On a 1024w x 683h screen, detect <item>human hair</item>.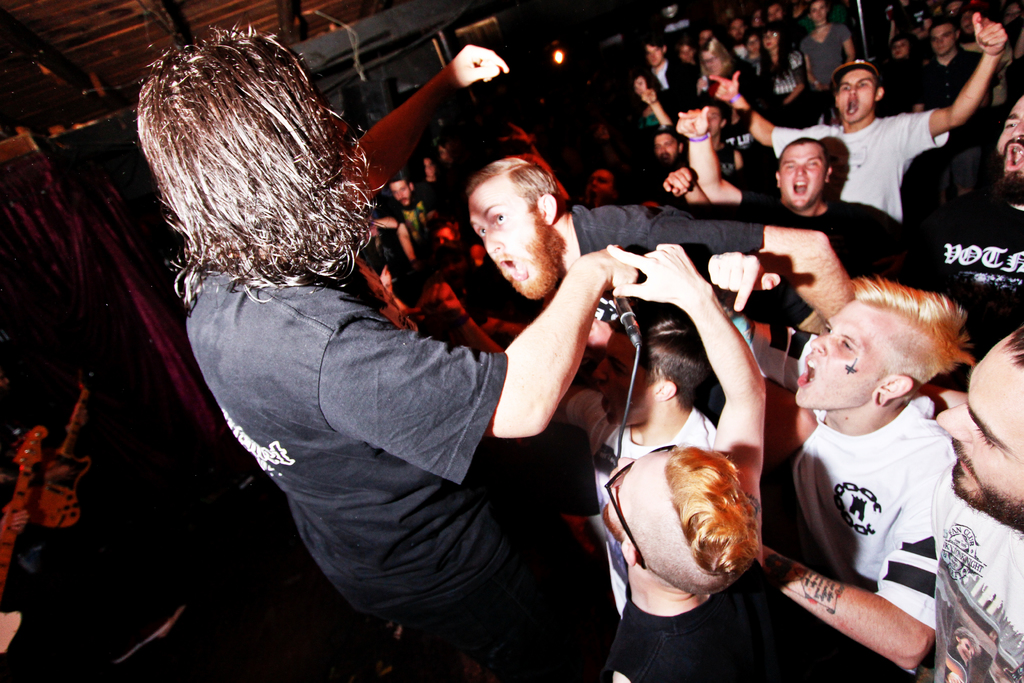
436 145 451 160.
